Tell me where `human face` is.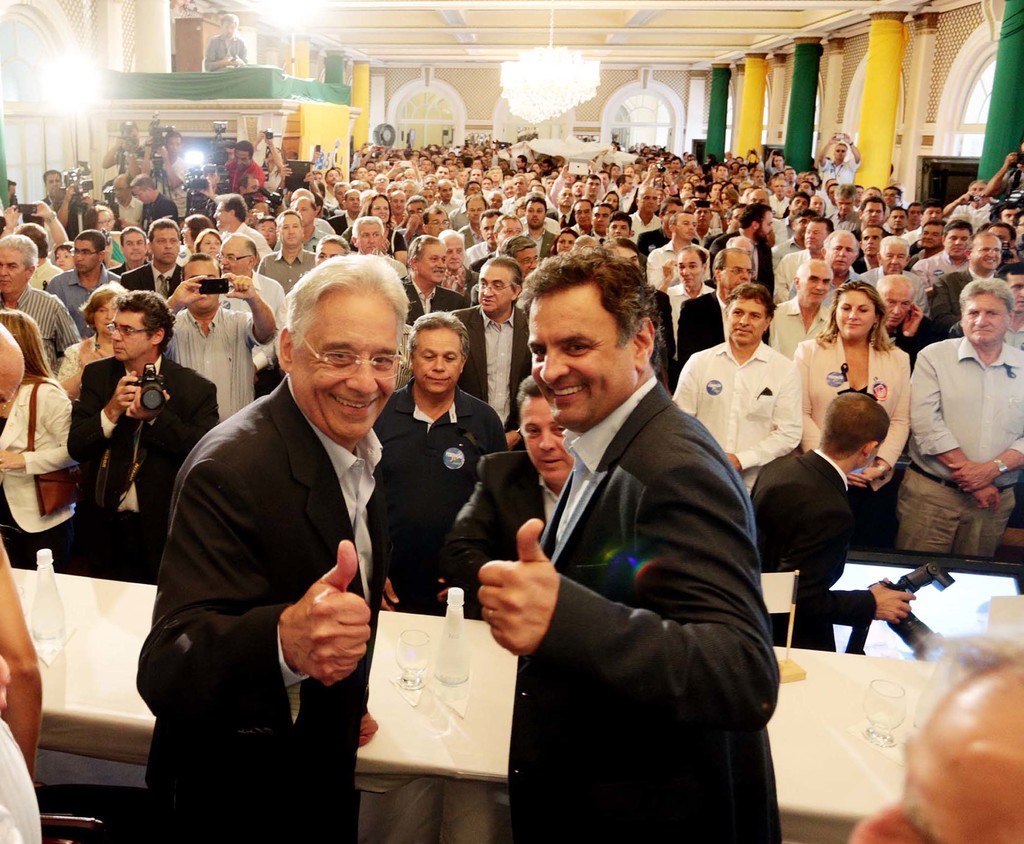
`human face` is at detection(556, 234, 576, 255).
